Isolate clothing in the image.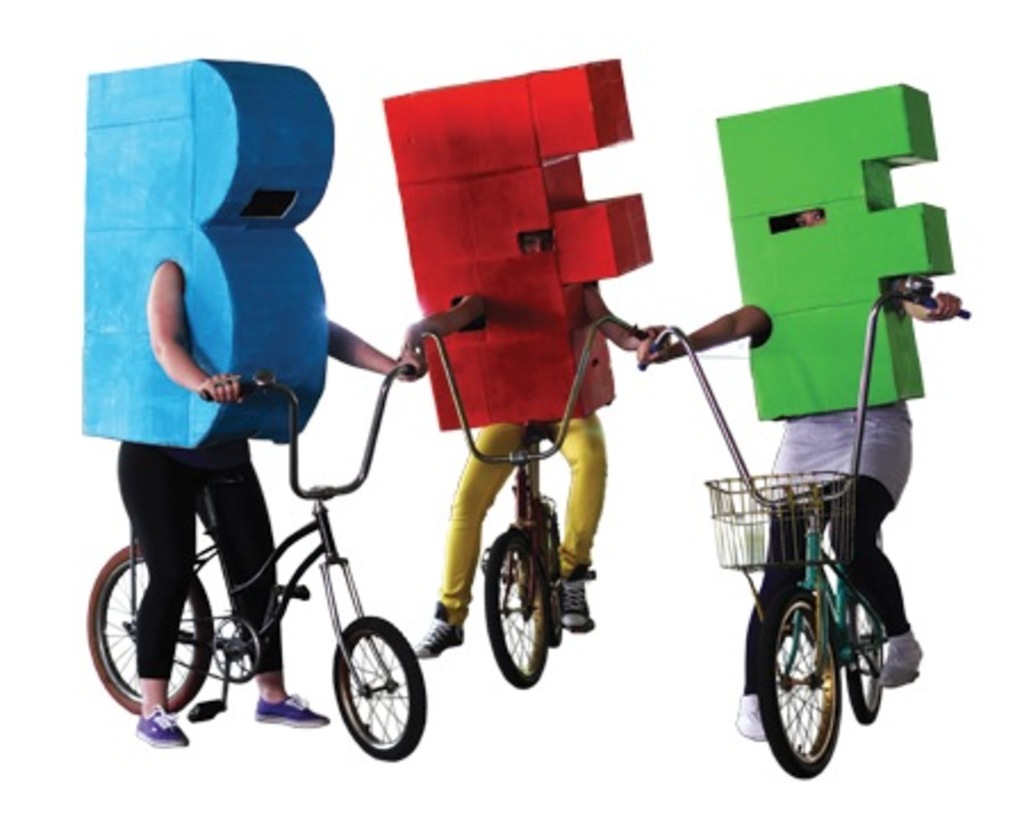
Isolated region: (left=737, top=398, right=912, bottom=692).
